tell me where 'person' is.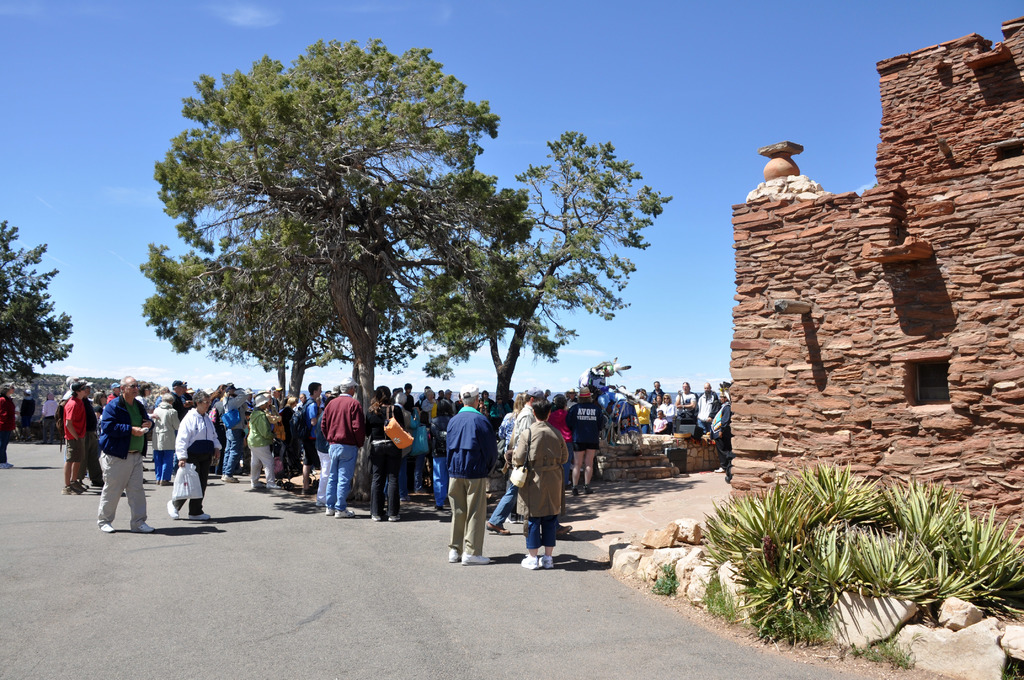
'person' is at (x1=93, y1=375, x2=155, y2=534).
